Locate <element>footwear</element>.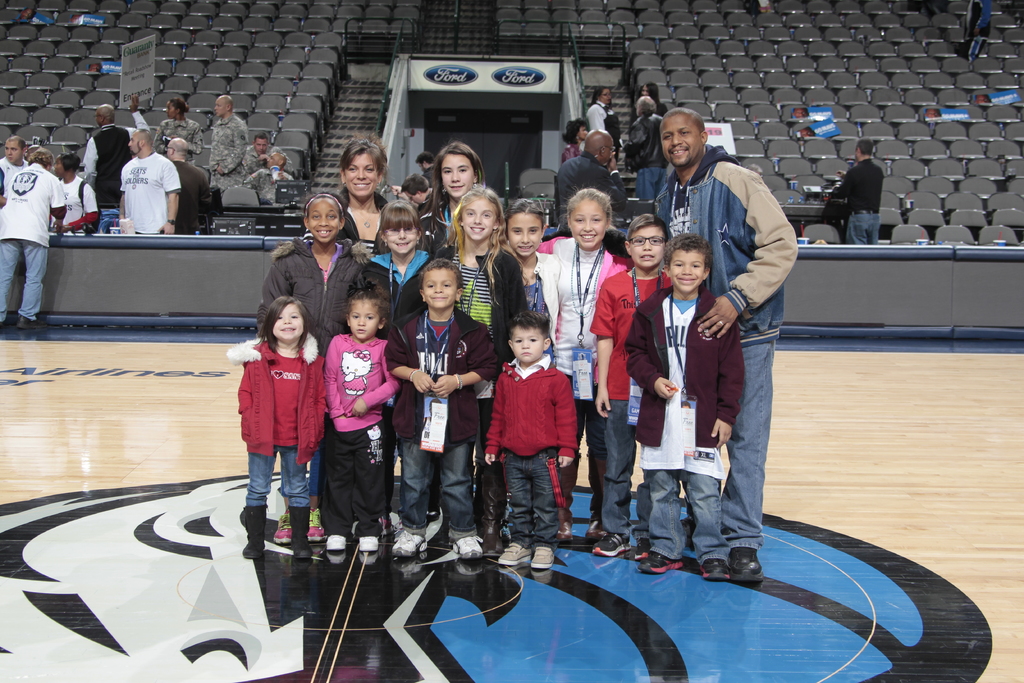
Bounding box: (x1=356, y1=534, x2=379, y2=550).
